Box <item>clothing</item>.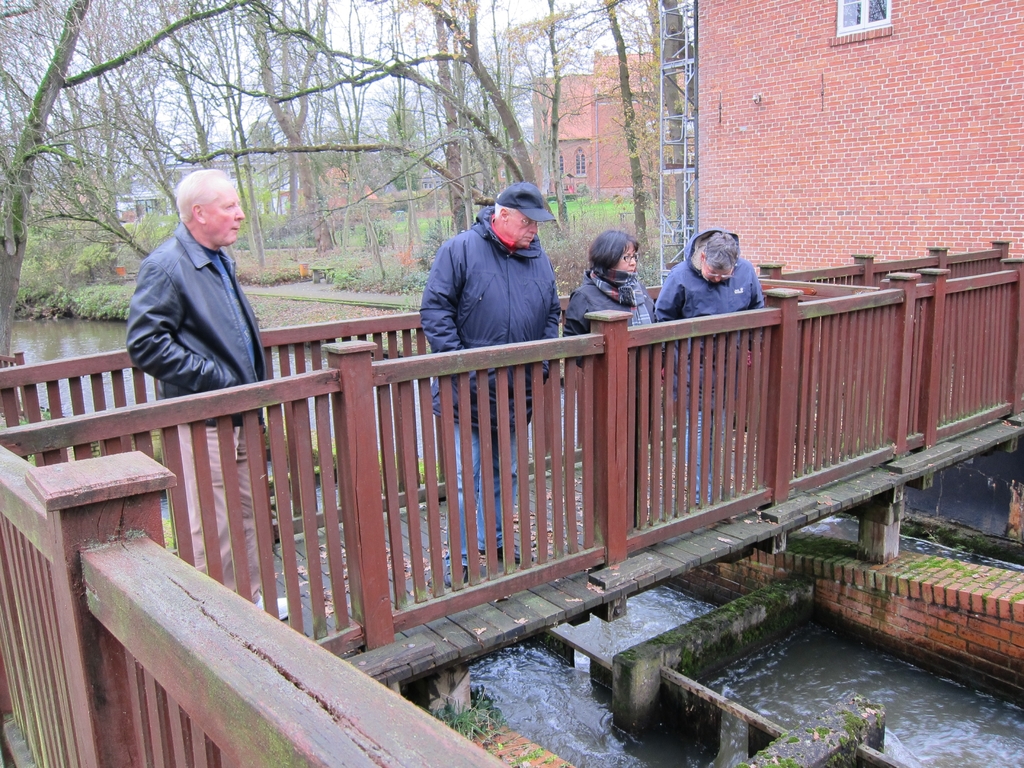
bbox=[655, 236, 755, 504].
